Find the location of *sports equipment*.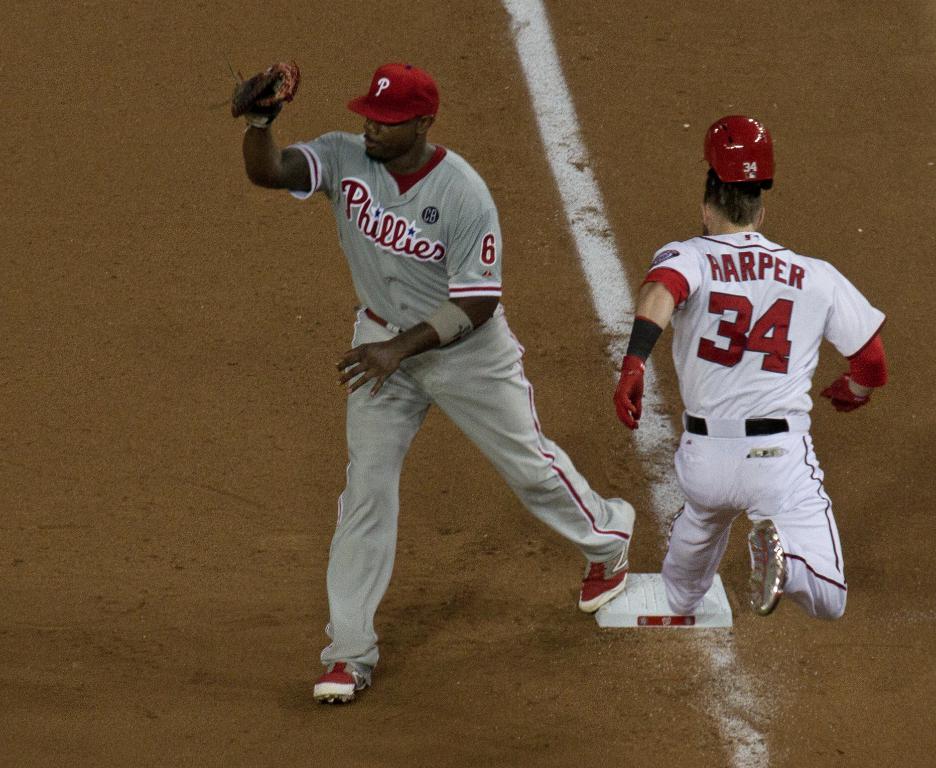
Location: [233,64,301,128].
